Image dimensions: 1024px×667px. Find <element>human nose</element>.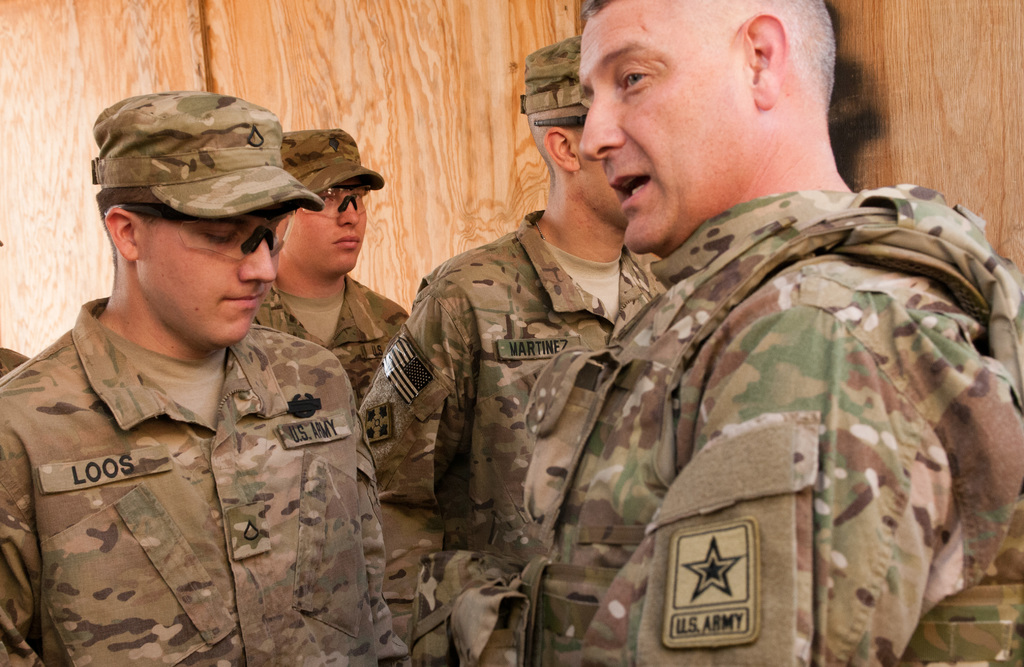
[332,195,361,226].
